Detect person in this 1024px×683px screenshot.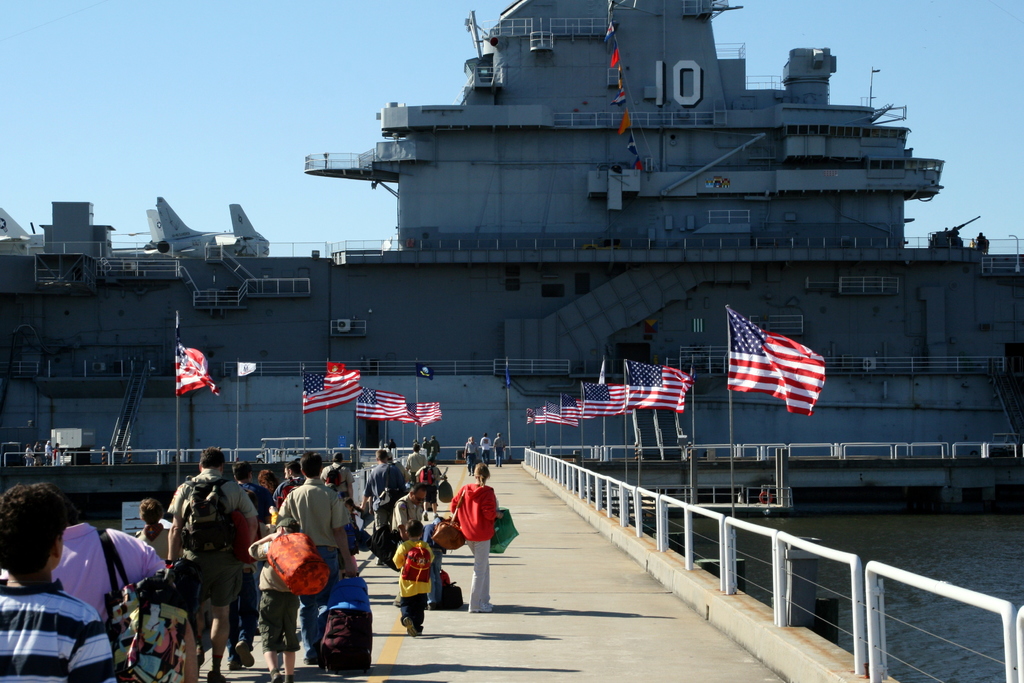
Detection: 42,436,51,464.
